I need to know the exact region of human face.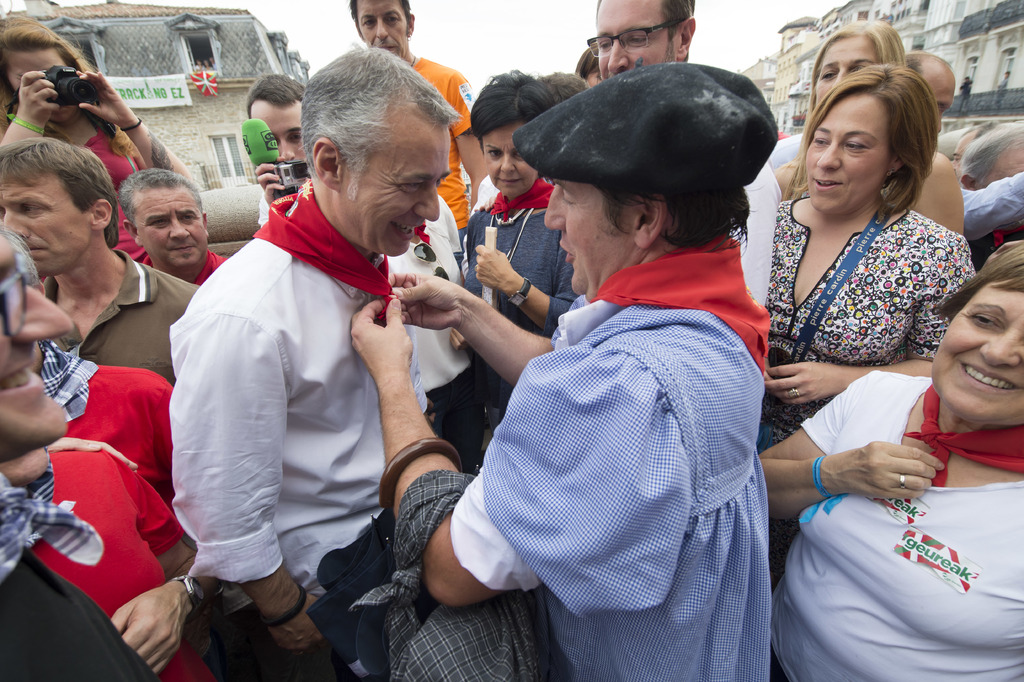
Region: 925 76 953 135.
